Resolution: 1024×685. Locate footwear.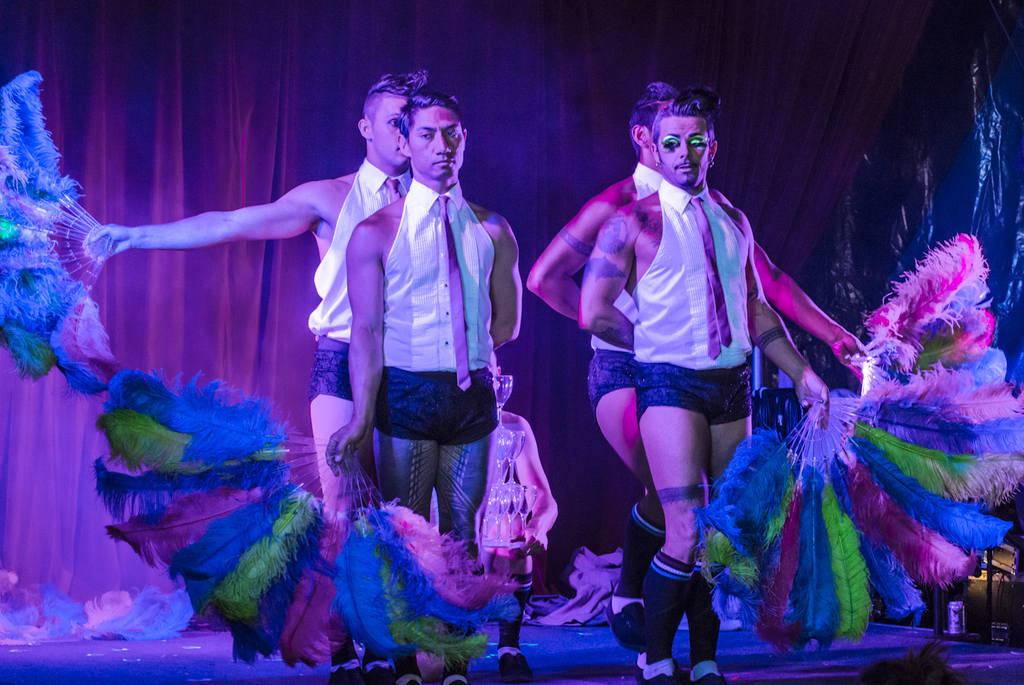
(left=496, top=652, right=530, bottom=684).
